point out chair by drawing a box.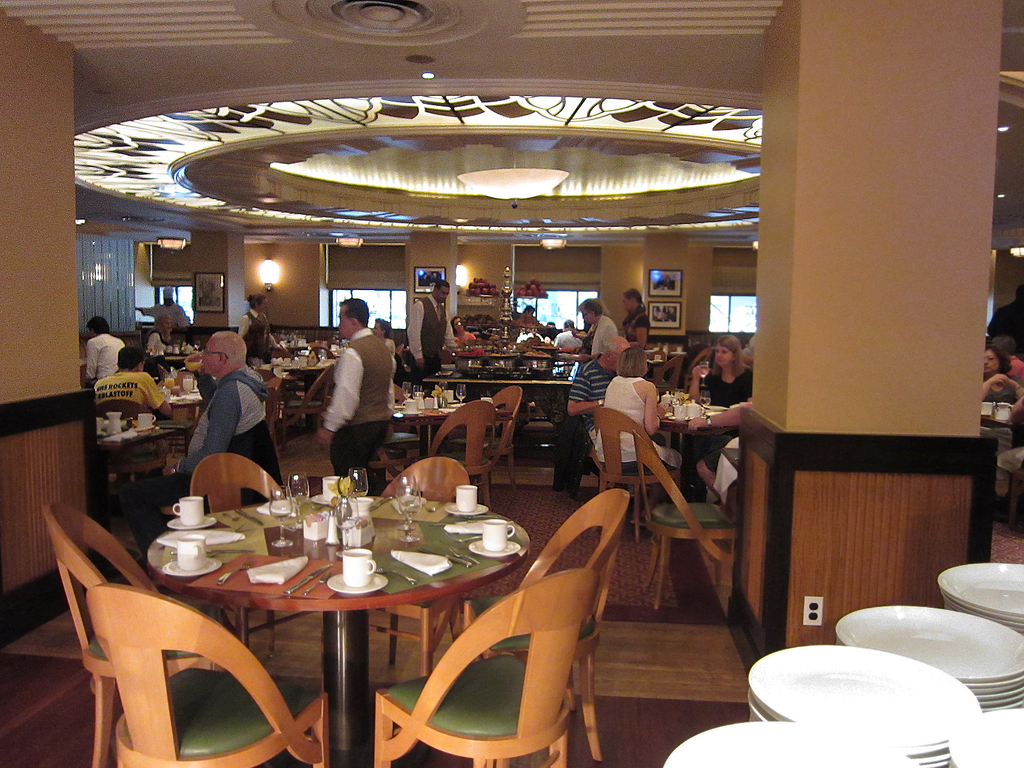
x1=484, y1=385, x2=523, y2=483.
